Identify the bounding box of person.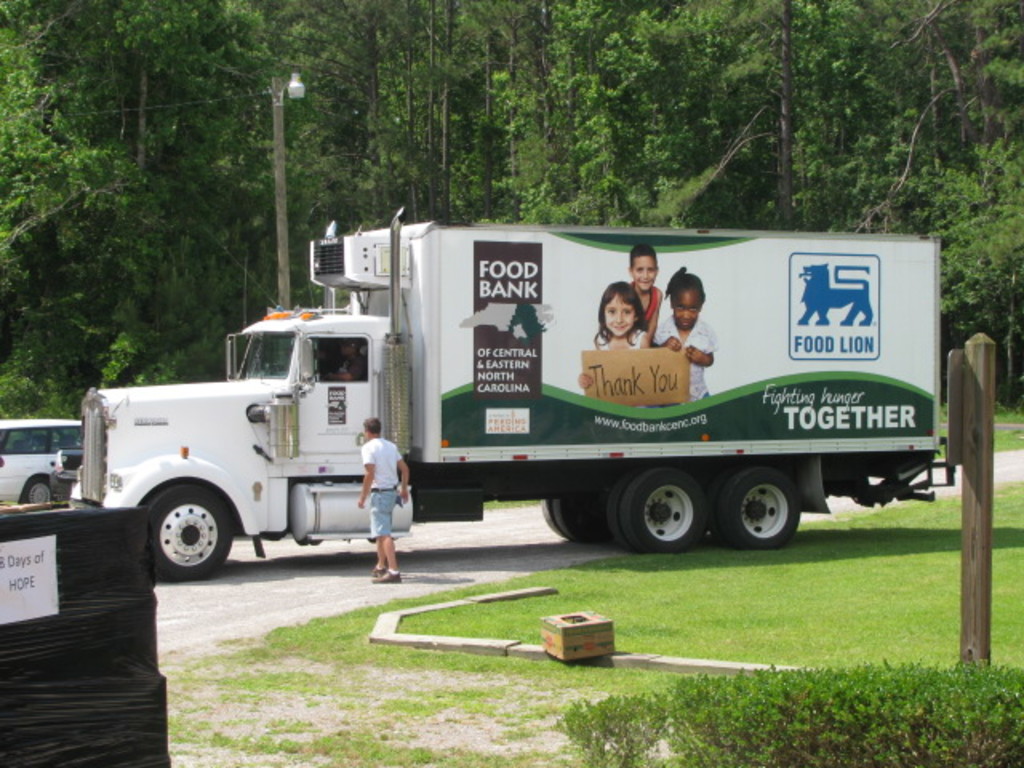
region(630, 240, 661, 344).
